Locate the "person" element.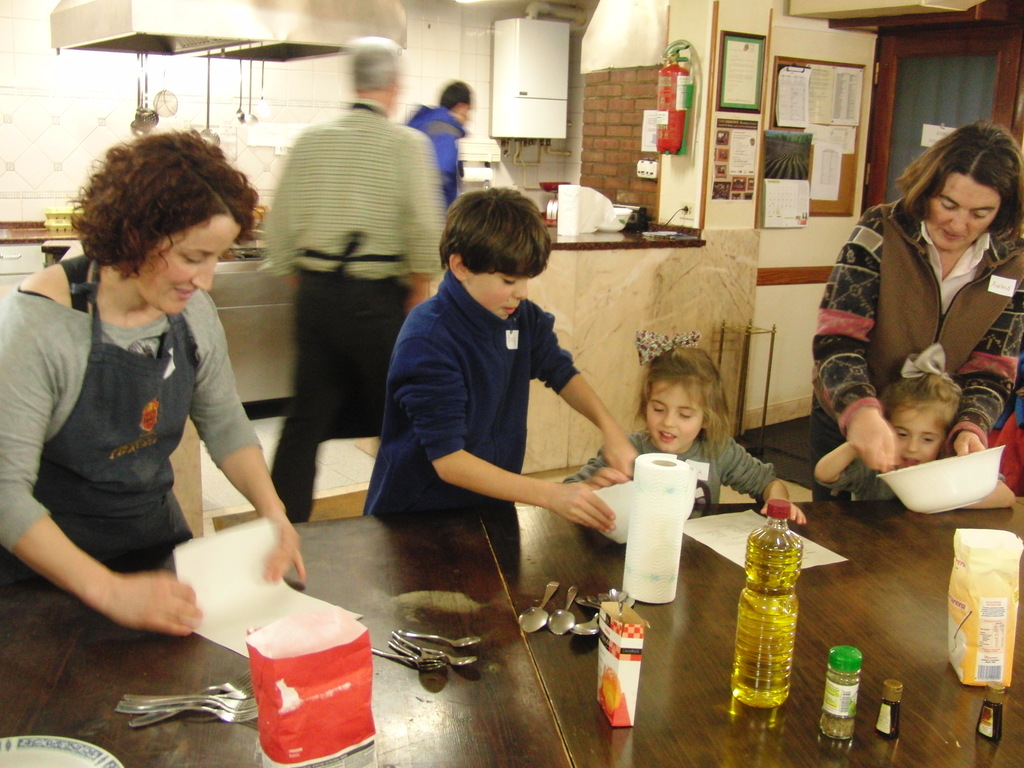
Element bbox: region(370, 162, 614, 602).
